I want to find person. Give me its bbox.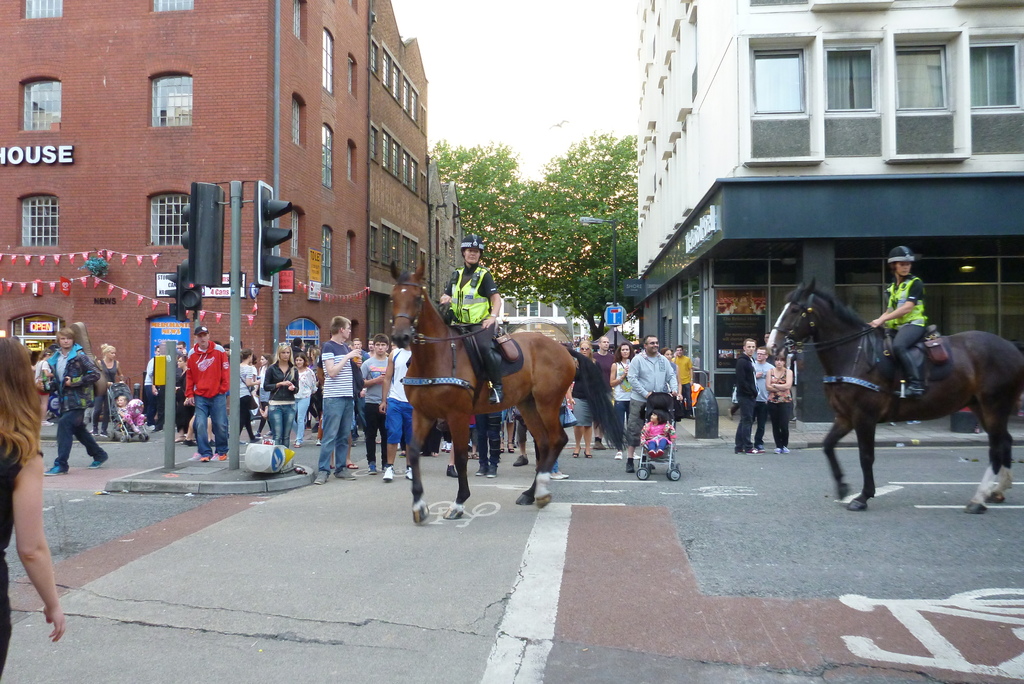
l=238, t=357, r=255, b=438.
